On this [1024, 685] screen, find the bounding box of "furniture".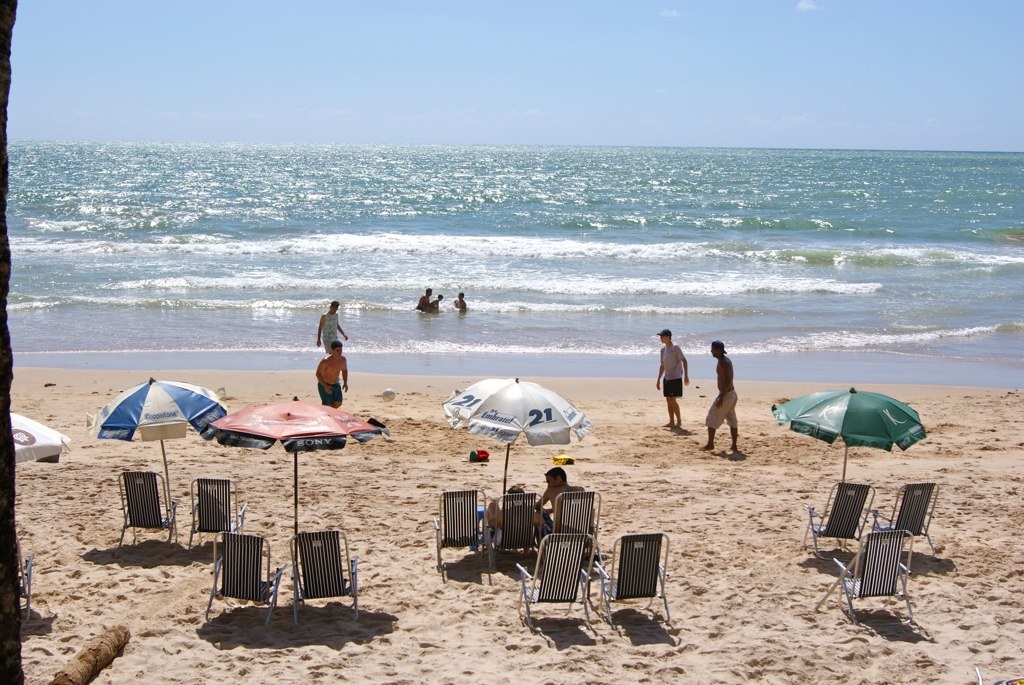
Bounding box: <region>594, 530, 673, 628</region>.
